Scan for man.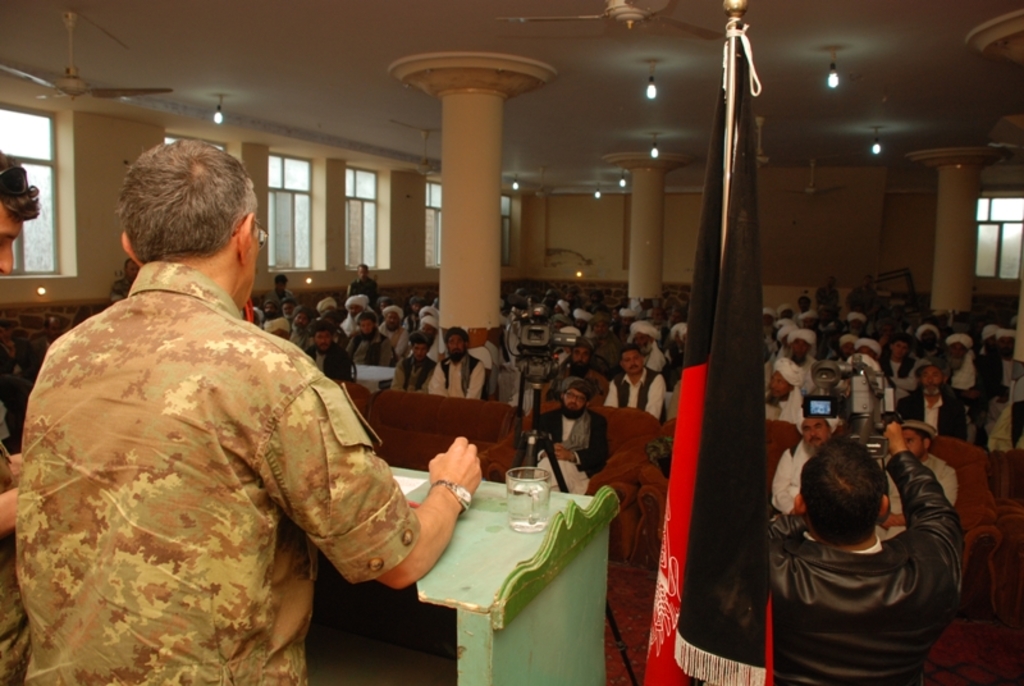
Scan result: 948, 329, 1007, 402.
